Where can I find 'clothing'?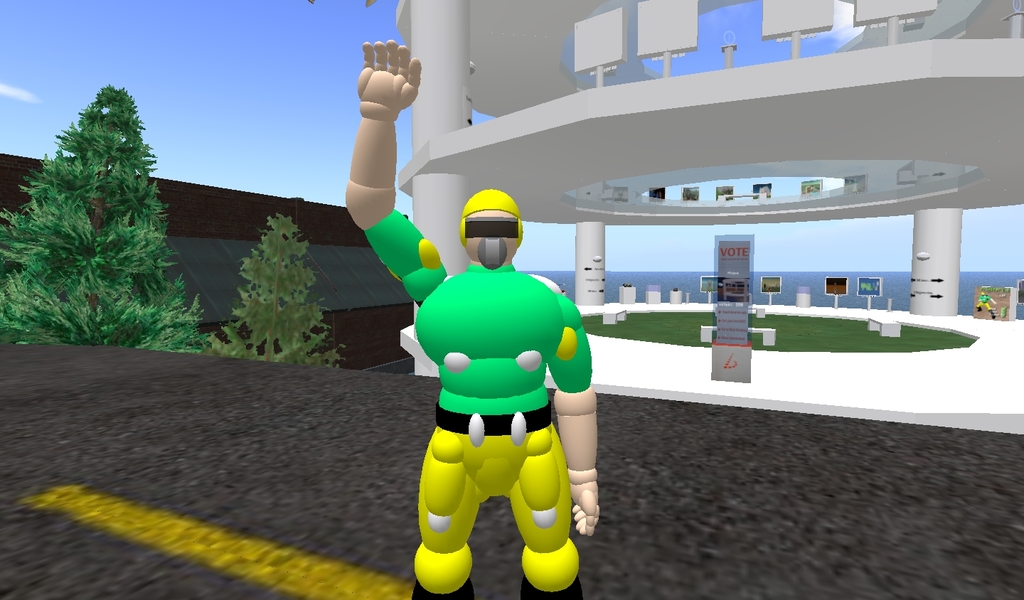
You can find it at x1=404, y1=259, x2=597, y2=586.
